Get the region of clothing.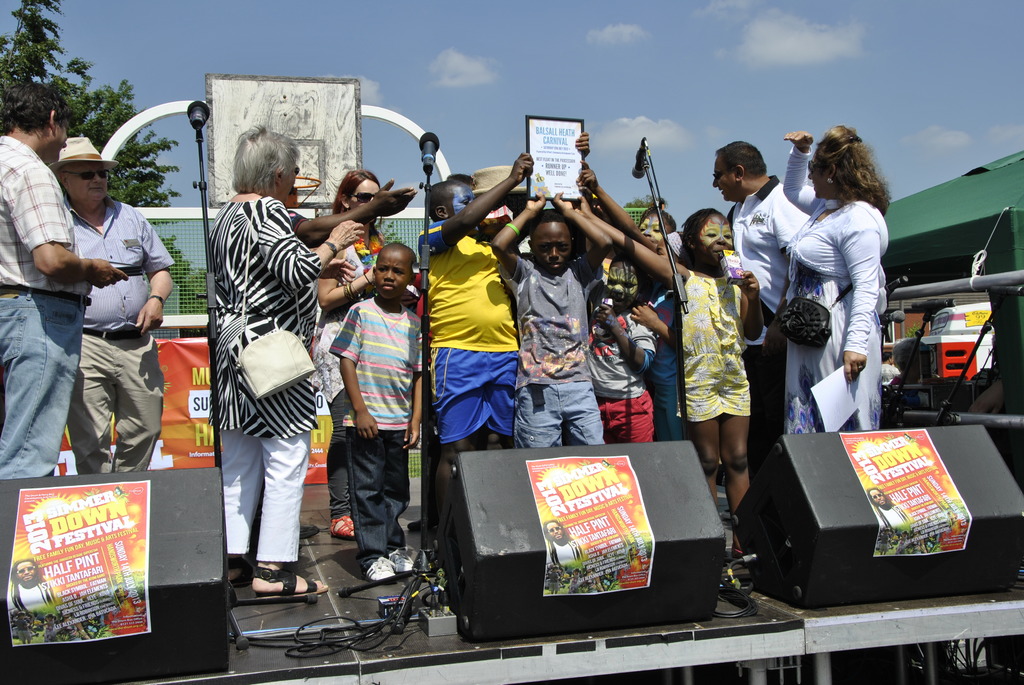
box=[589, 299, 652, 428].
